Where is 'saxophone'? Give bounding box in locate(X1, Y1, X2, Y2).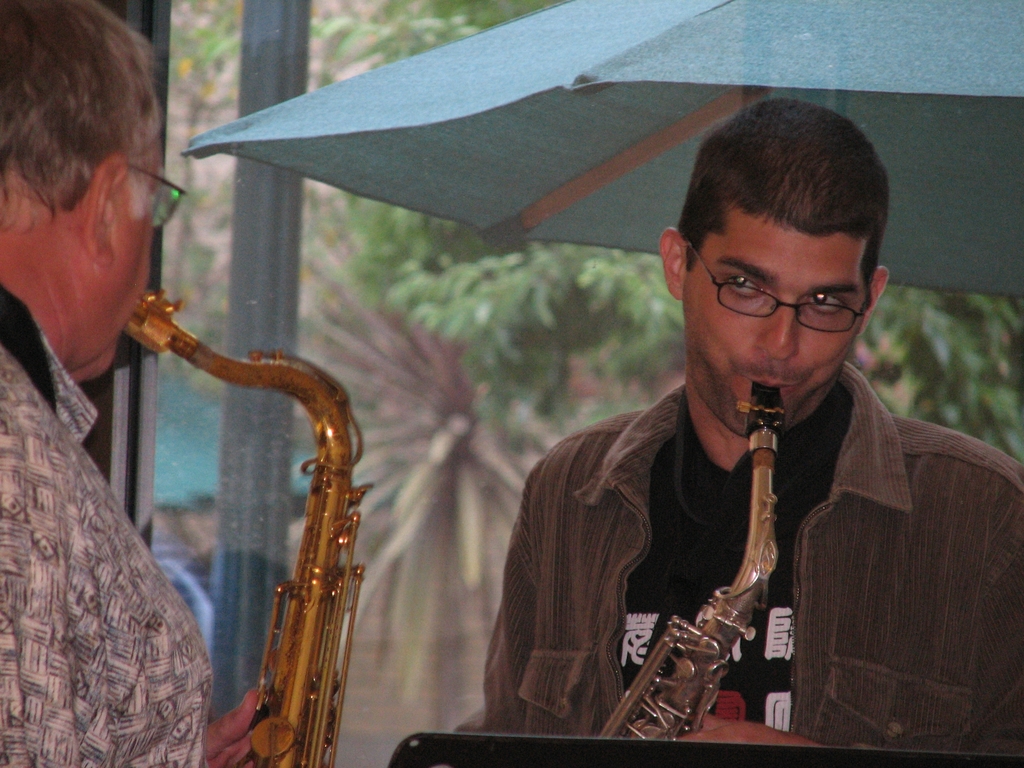
locate(123, 289, 376, 767).
